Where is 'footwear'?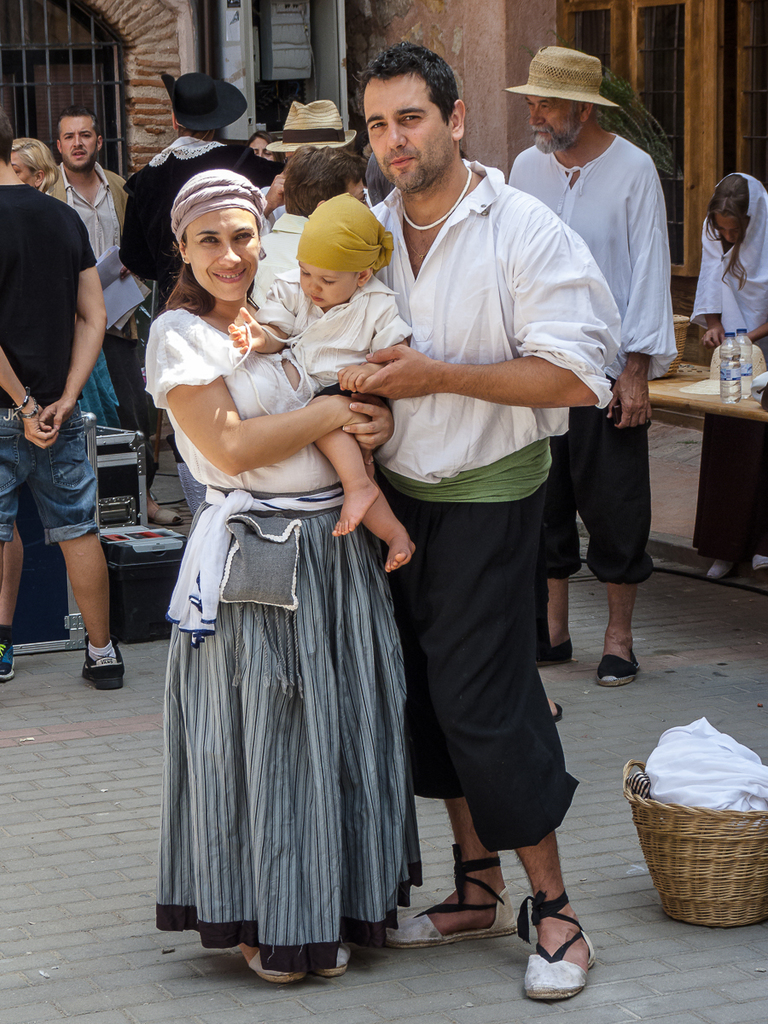
locate(79, 641, 137, 687).
